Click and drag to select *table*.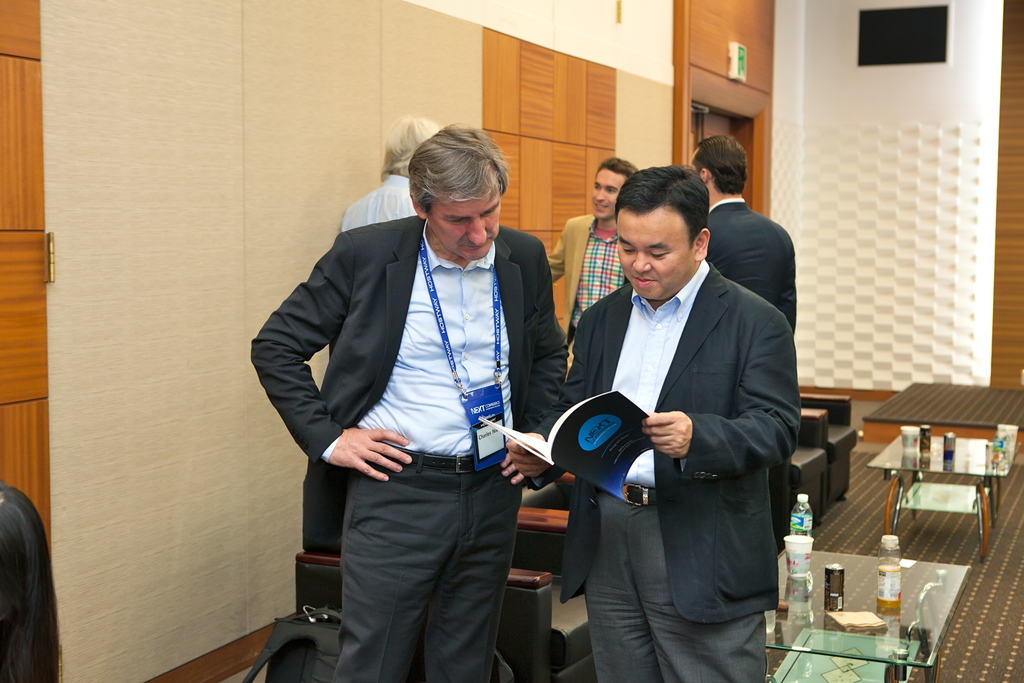
Selection: region(859, 384, 1023, 563).
